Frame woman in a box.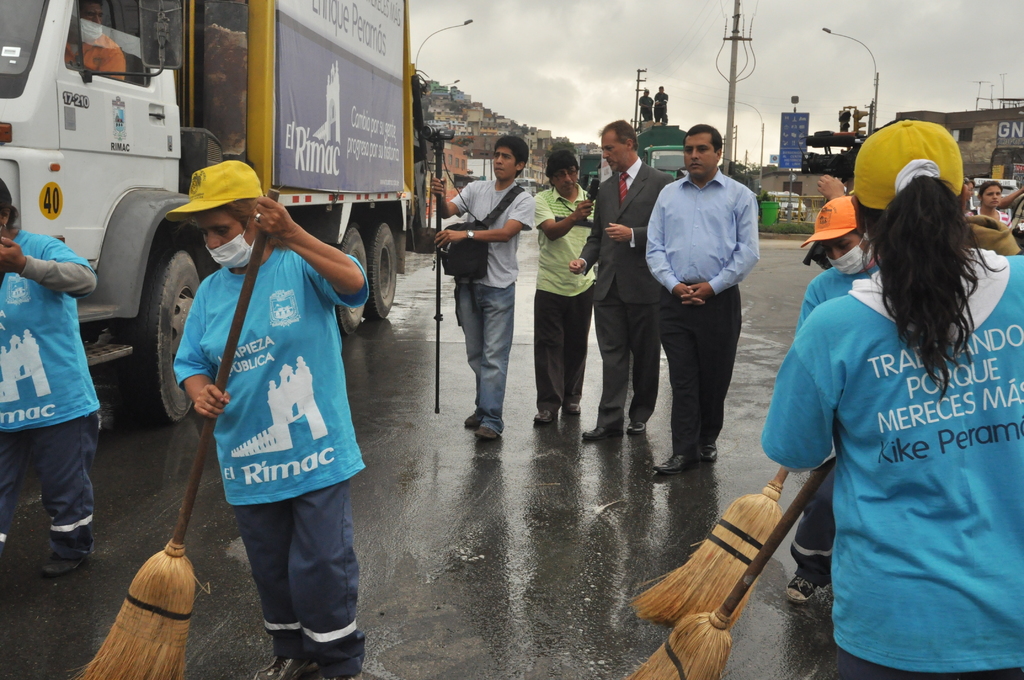
767 103 1005 679.
